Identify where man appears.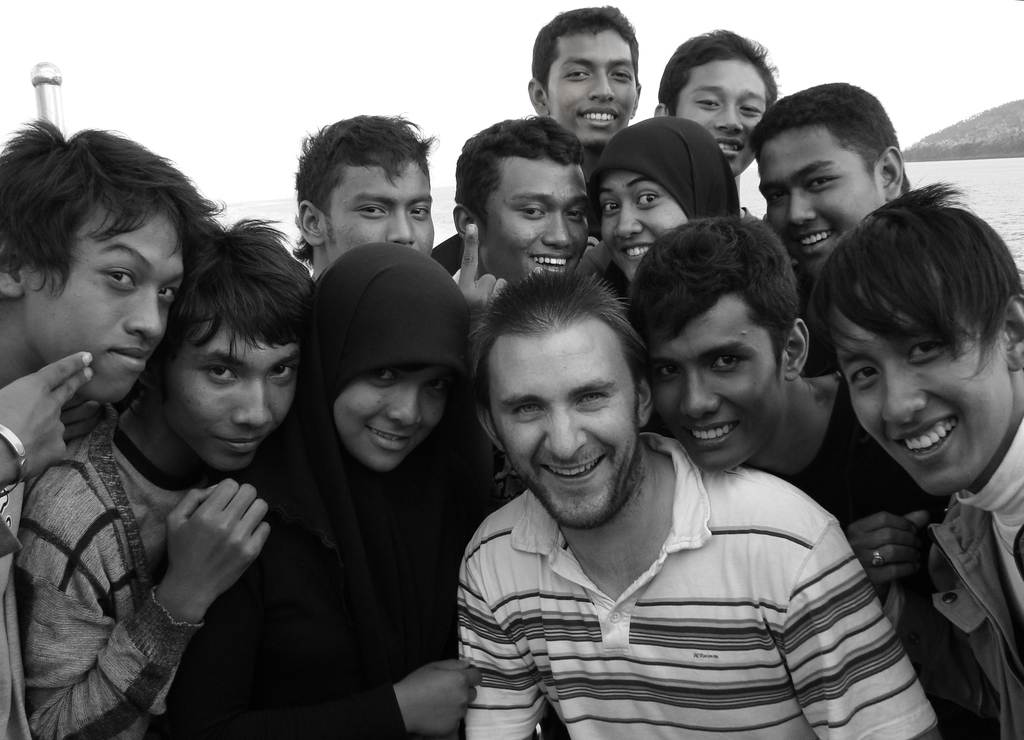
Appears at [x1=432, y1=117, x2=592, y2=392].
